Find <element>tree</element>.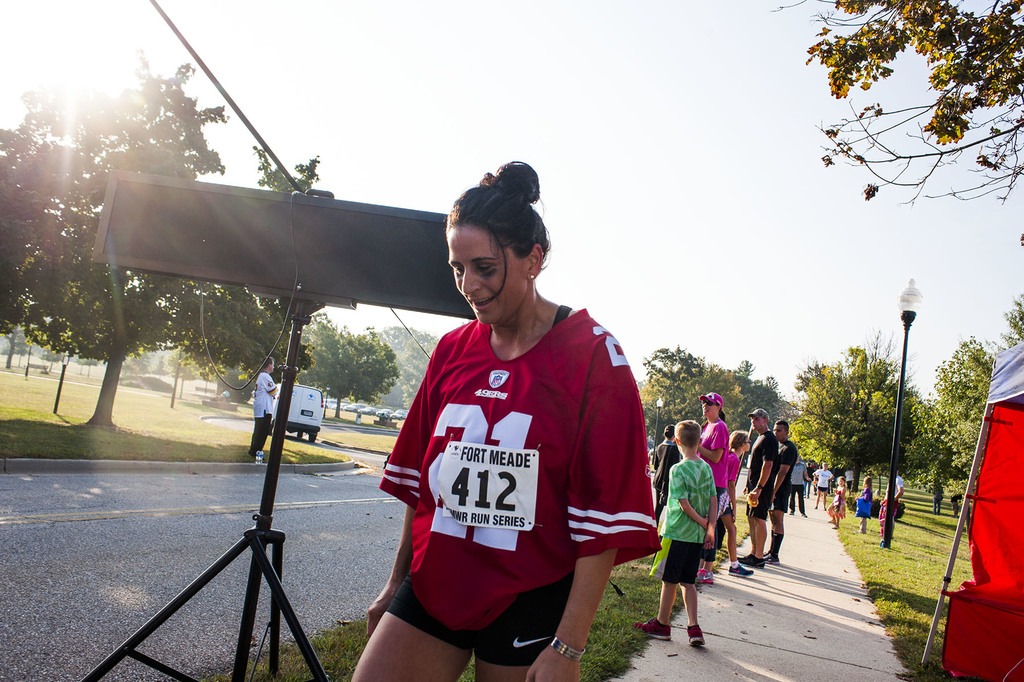
{"x1": 783, "y1": 335, "x2": 929, "y2": 492}.
